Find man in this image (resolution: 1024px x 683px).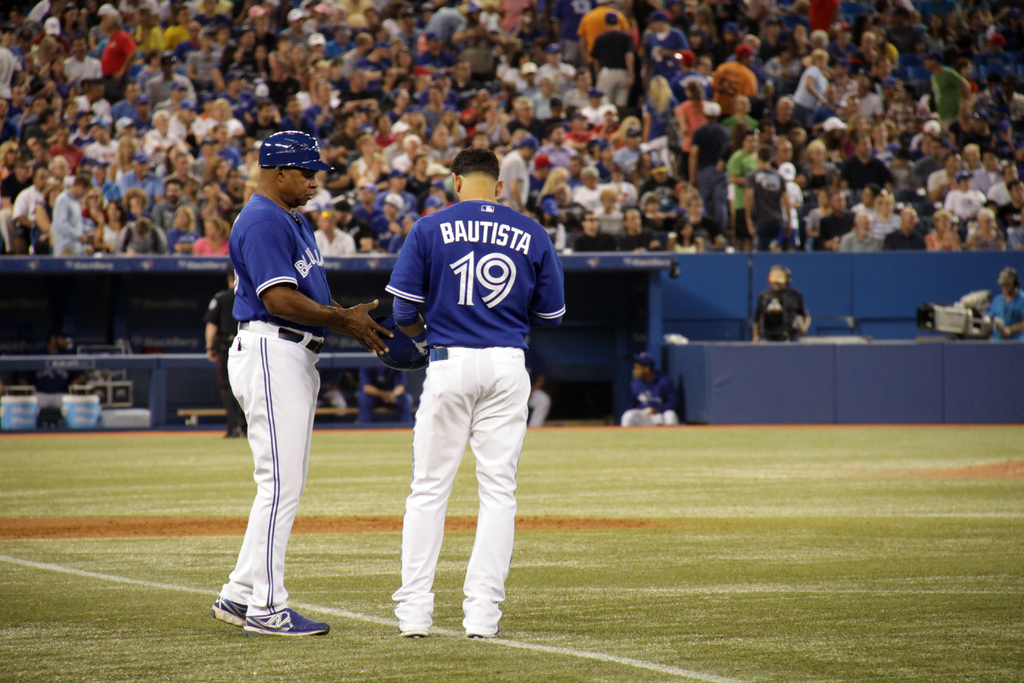
{"x1": 311, "y1": 207, "x2": 358, "y2": 257}.
